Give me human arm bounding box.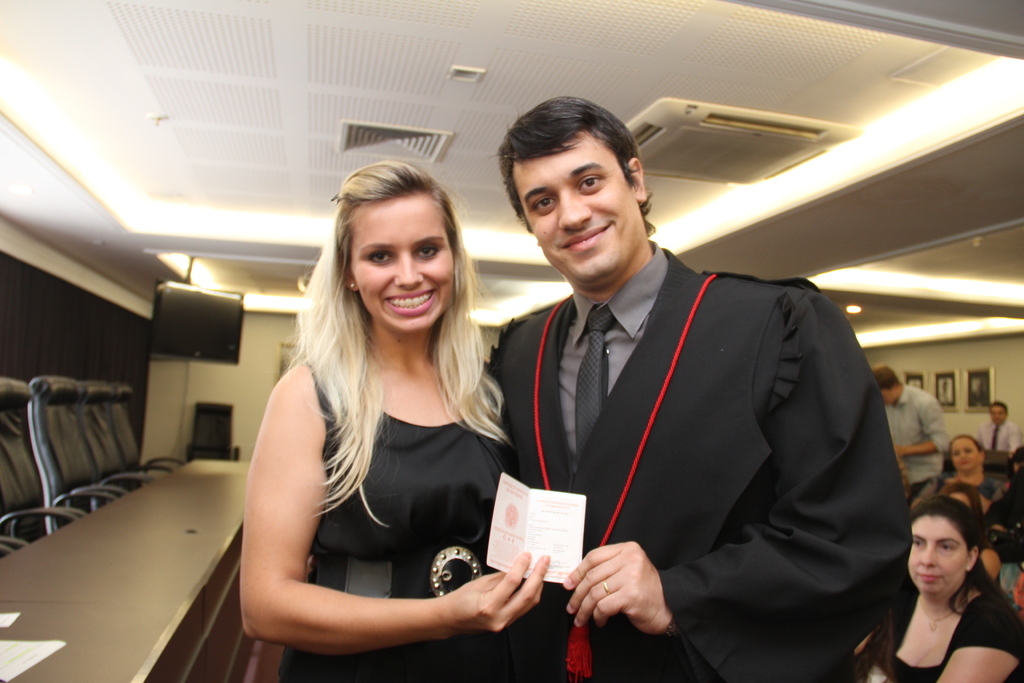
region(247, 392, 534, 668).
